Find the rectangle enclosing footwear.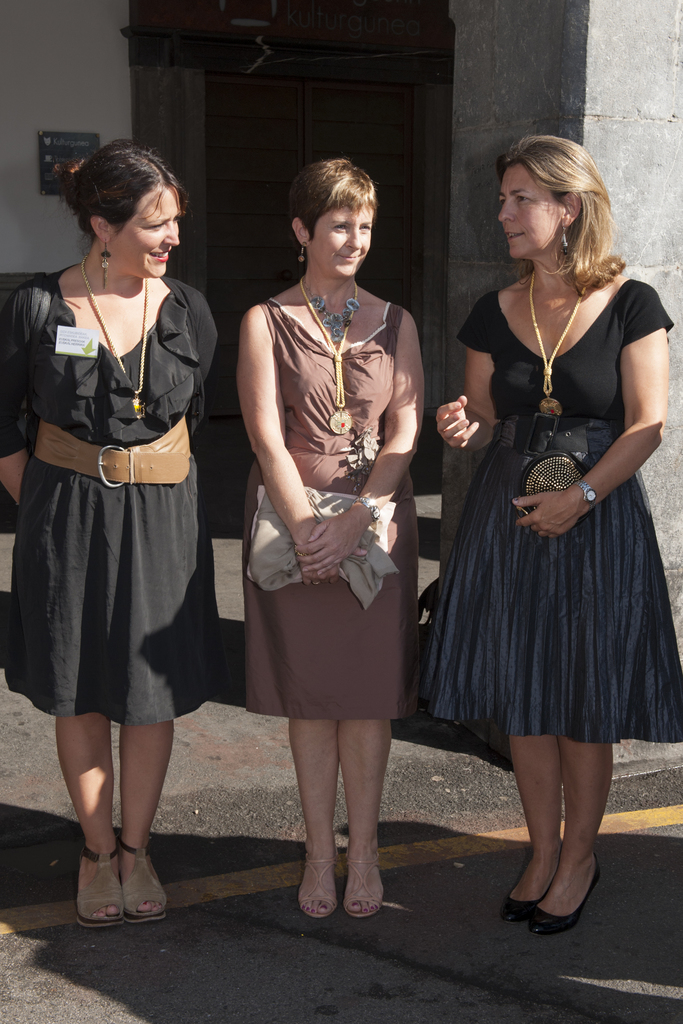
locate(295, 848, 338, 925).
